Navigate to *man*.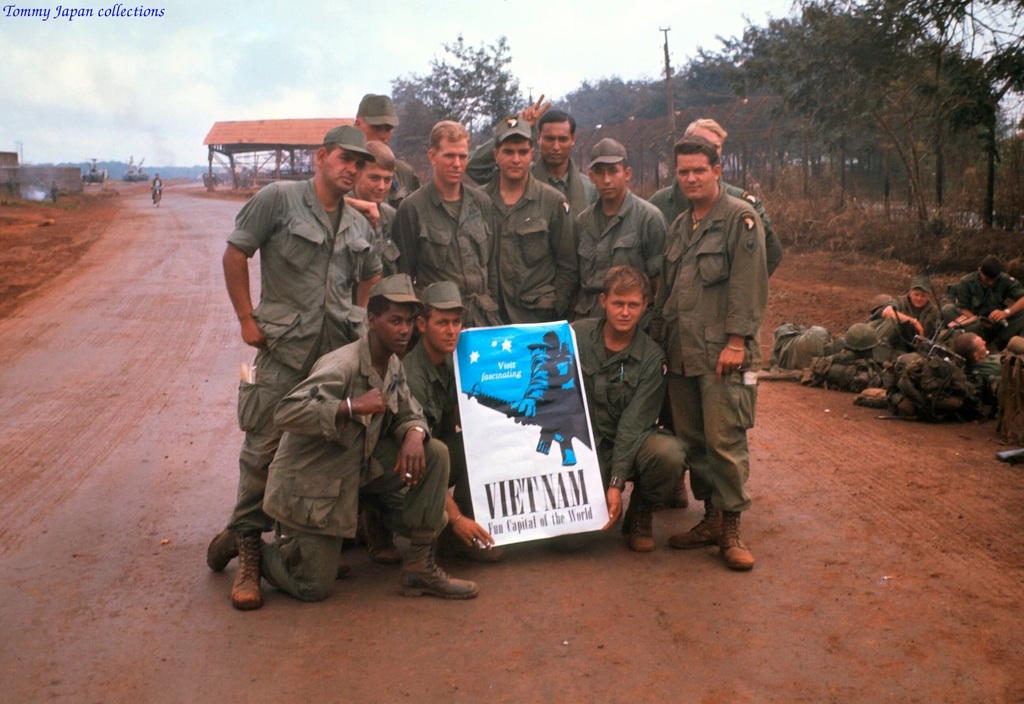
Navigation target: bbox=(869, 280, 942, 351).
